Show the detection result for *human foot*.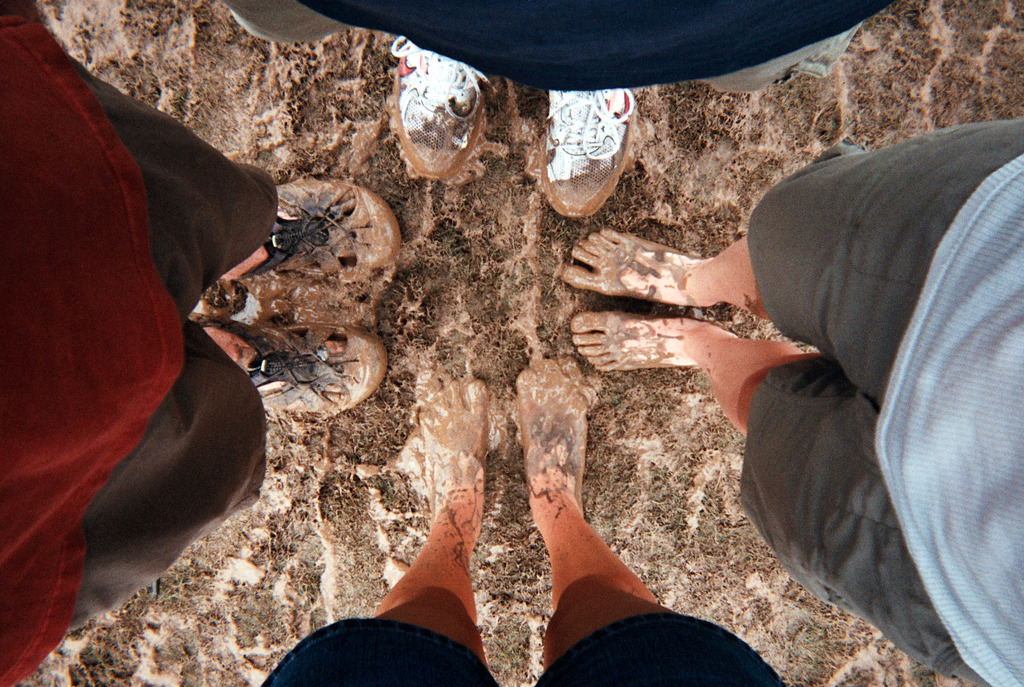
left=236, top=186, right=408, bottom=280.
